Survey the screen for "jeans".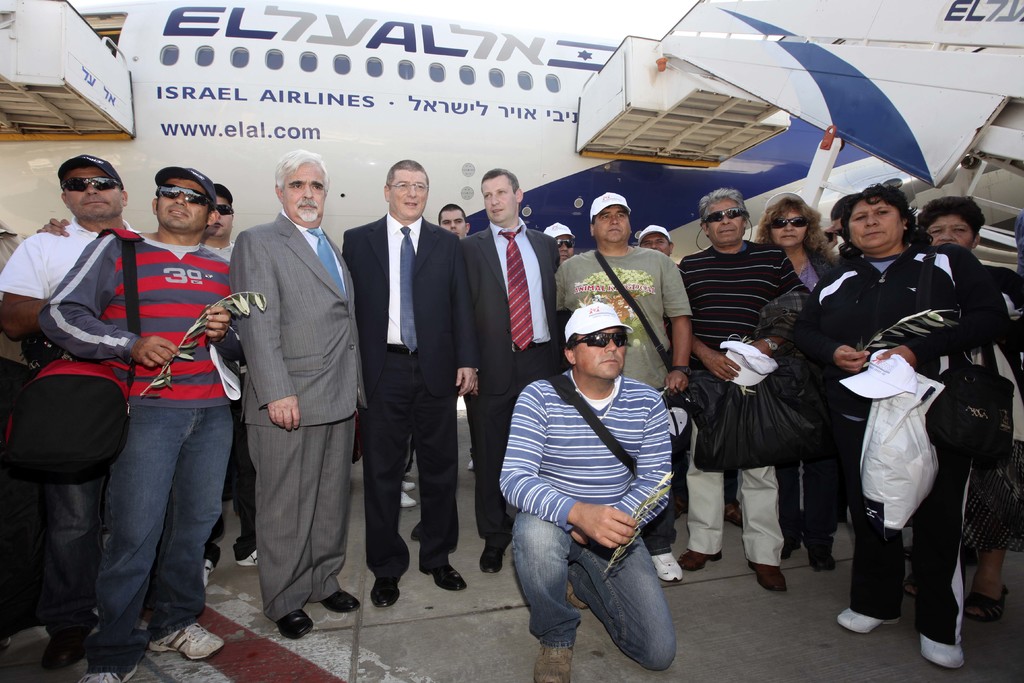
Survey found: [x1=82, y1=399, x2=236, y2=673].
